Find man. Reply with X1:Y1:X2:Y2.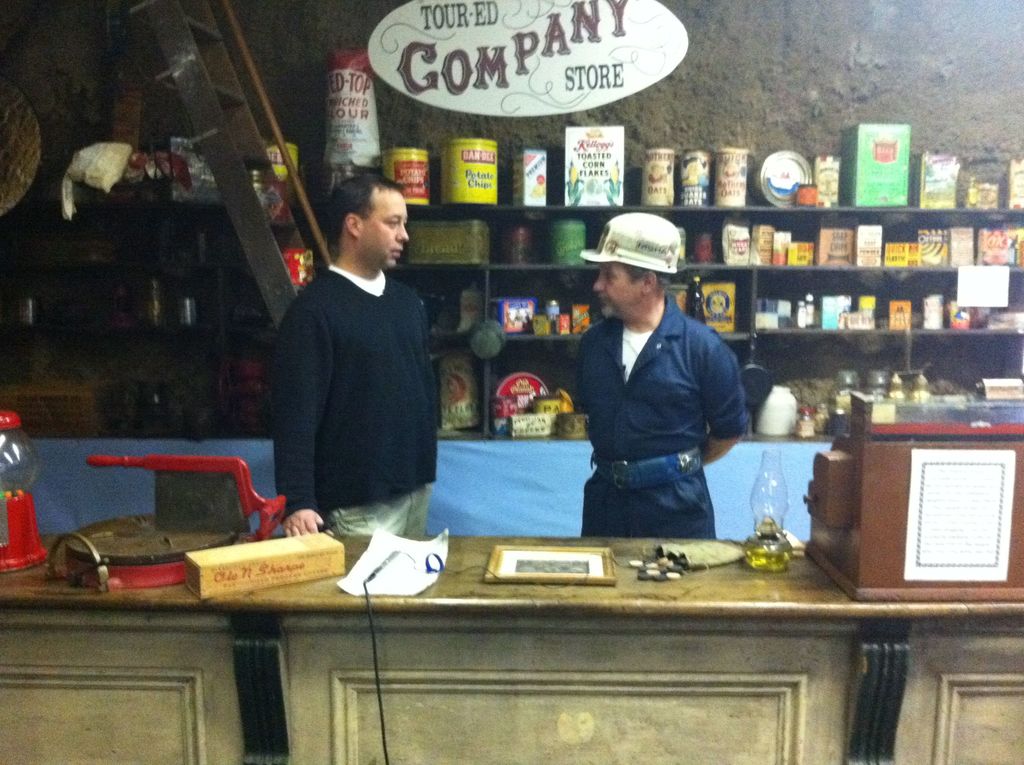
570:212:751:535.
